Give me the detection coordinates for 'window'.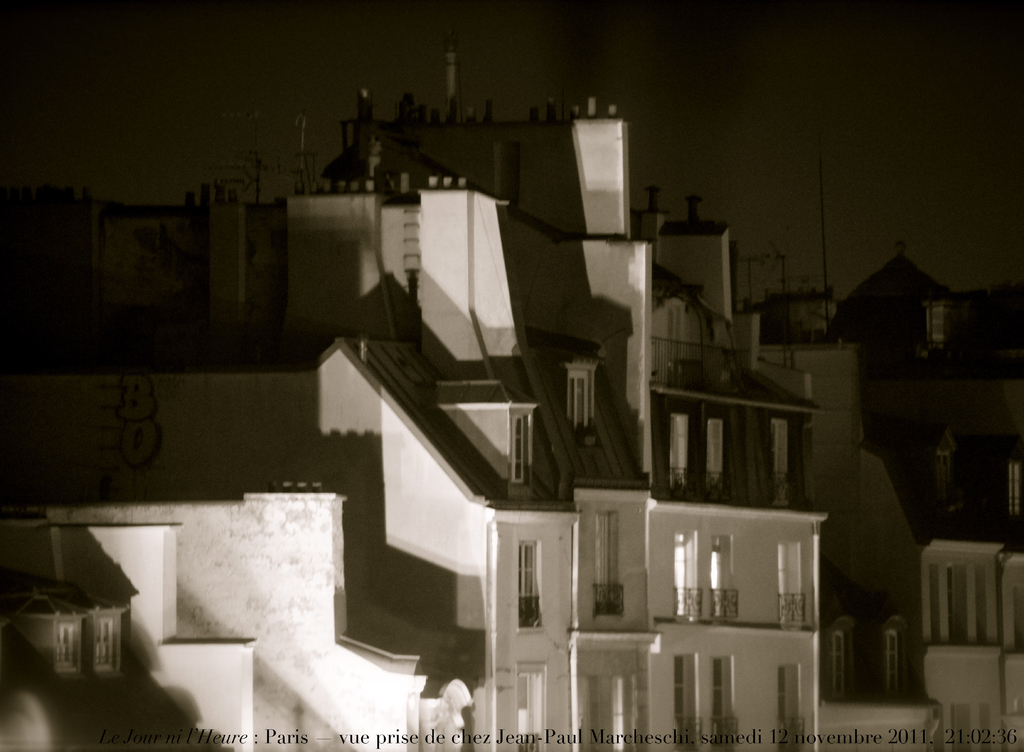
517,662,547,751.
